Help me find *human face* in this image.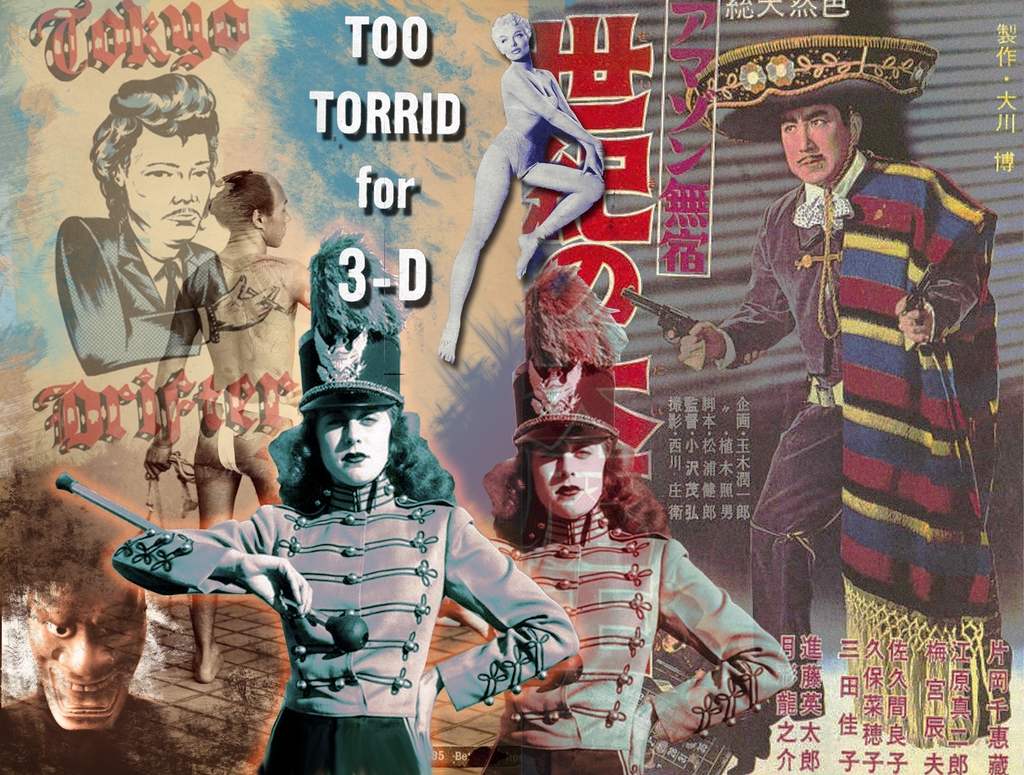
Found it: [15,568,150,730].
